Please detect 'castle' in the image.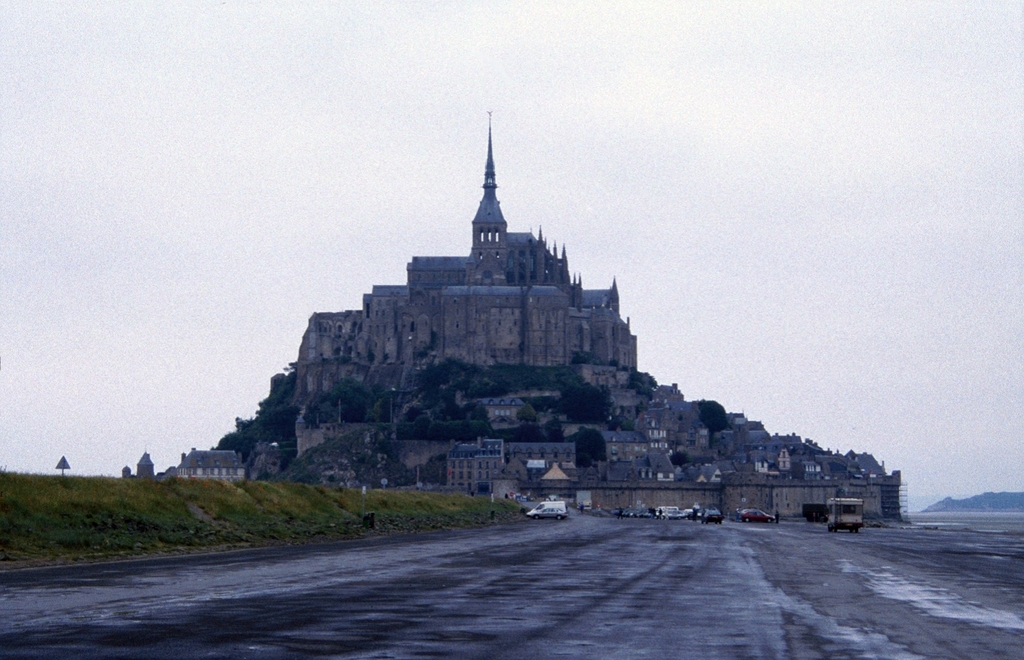
pyautogui.locateOnScreen(307, 120, 638, 385).
